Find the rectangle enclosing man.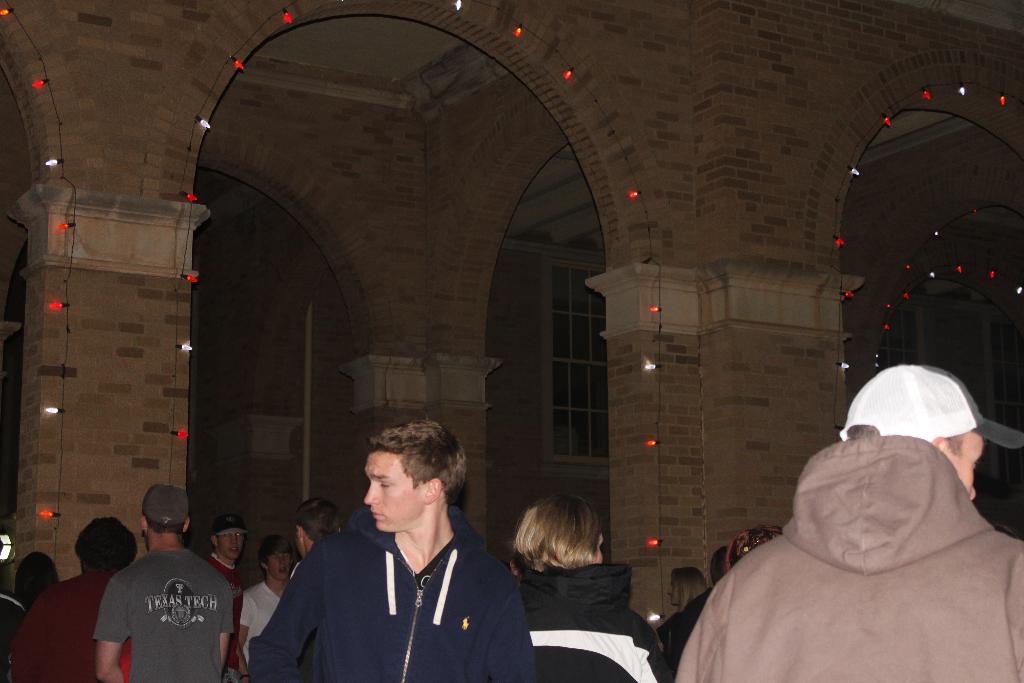
x1=675 y1=363 x2=1023 y2=682.
